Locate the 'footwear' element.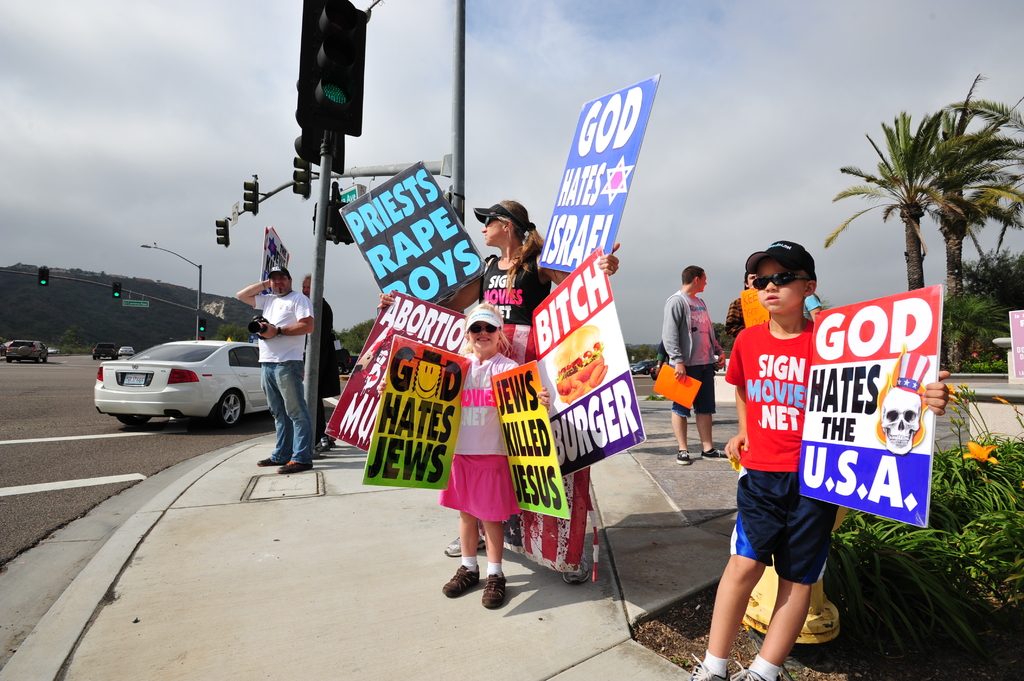
Element bbox: region(701, 447, 723, 463).
